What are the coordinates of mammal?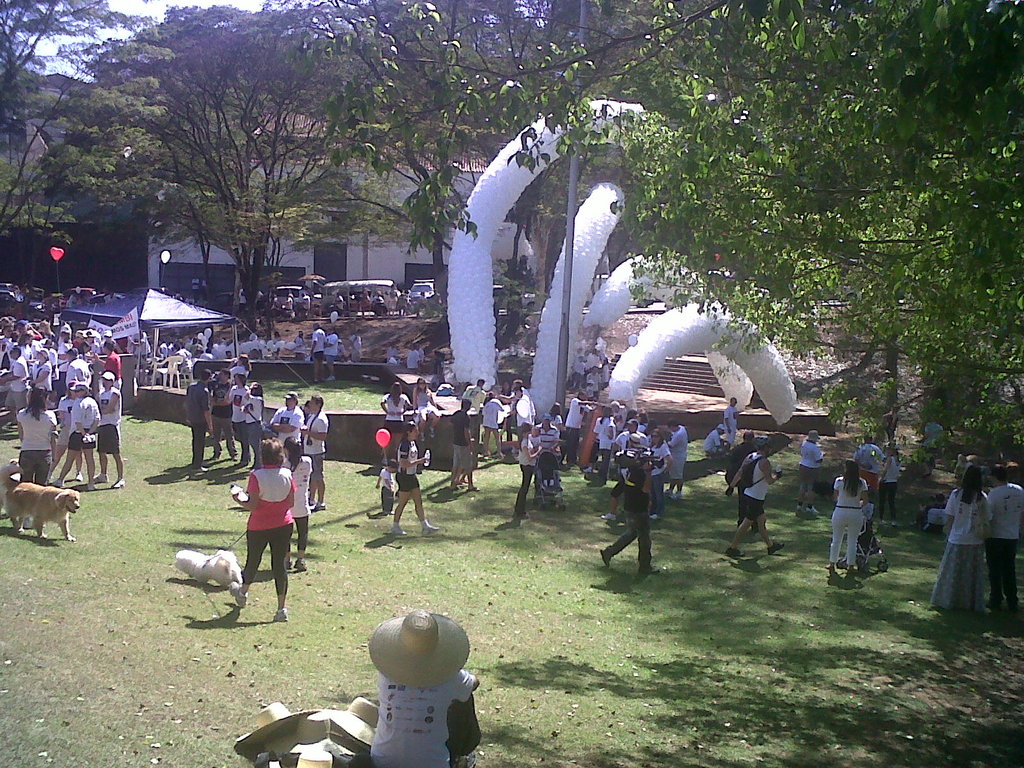
bbox=(589, 403, 614, 463).
